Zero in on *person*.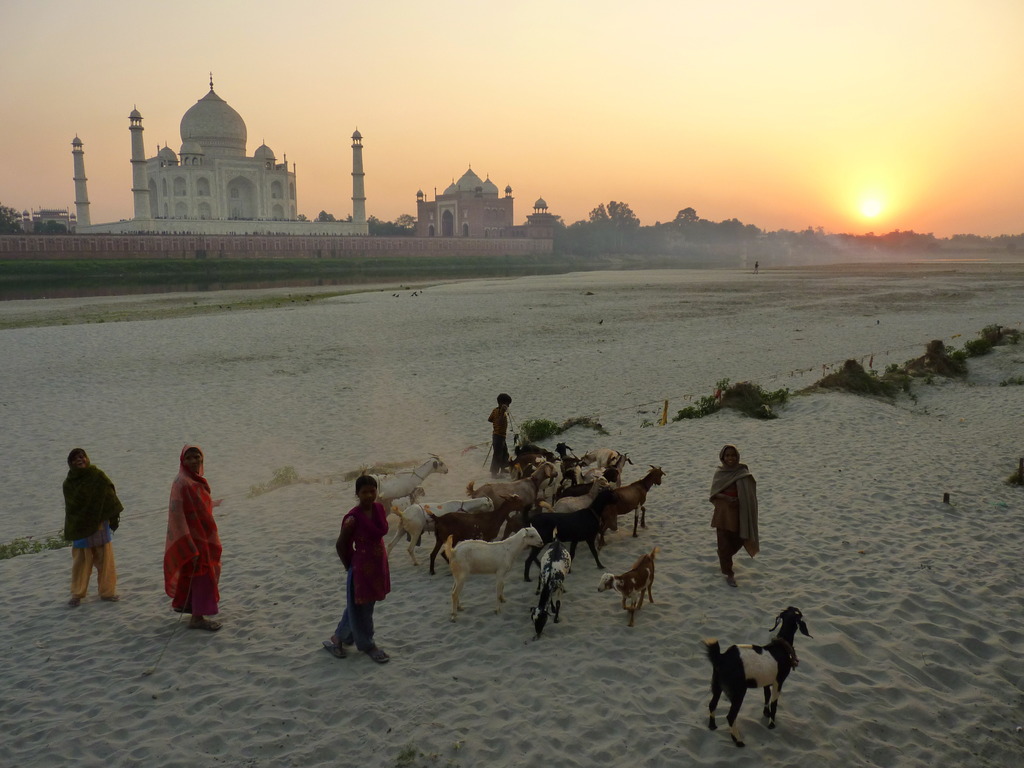
Zeroed in: left=488, top=393, right=509, bottom=477.
